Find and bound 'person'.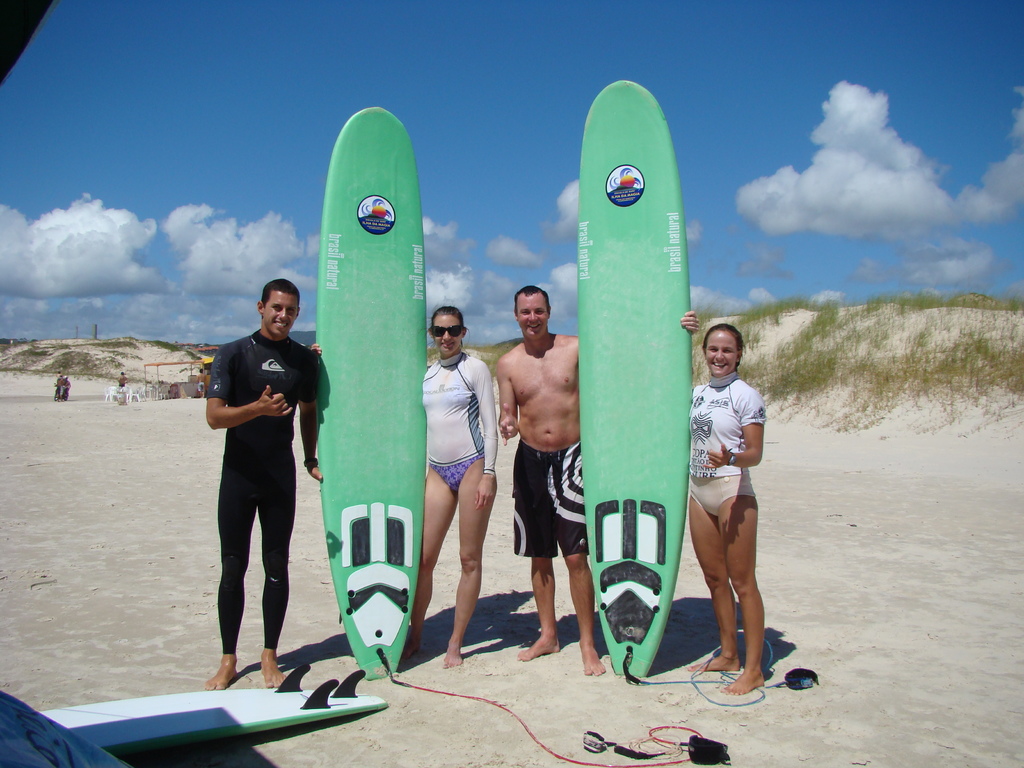
Bound: 677, 317, 769, 709.
